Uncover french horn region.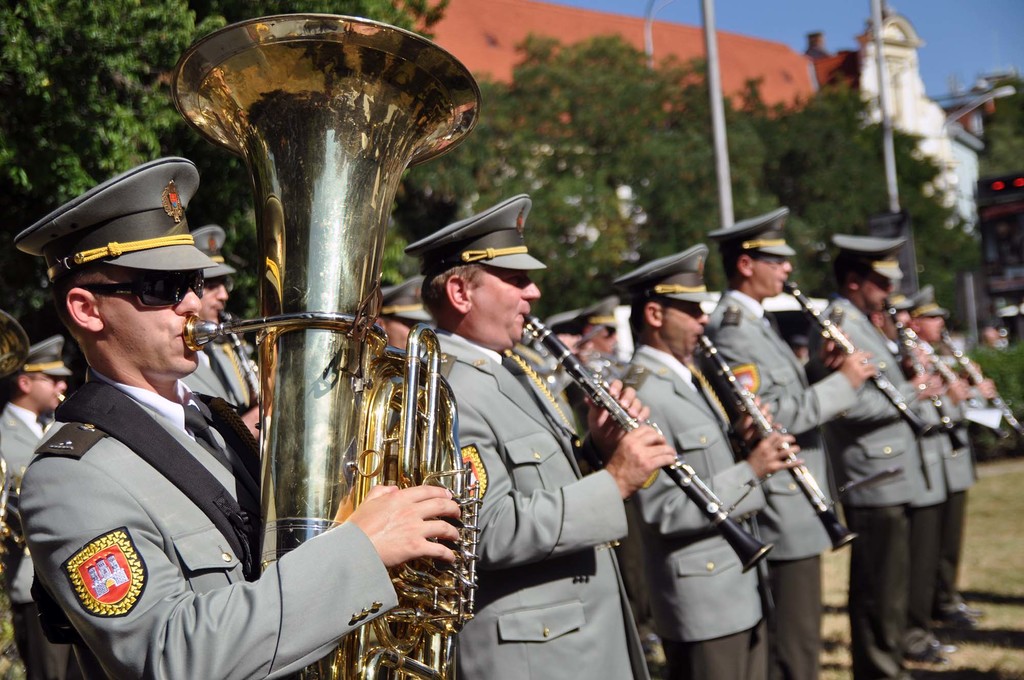
Uncovered: region(781, 274, 931, 435).
